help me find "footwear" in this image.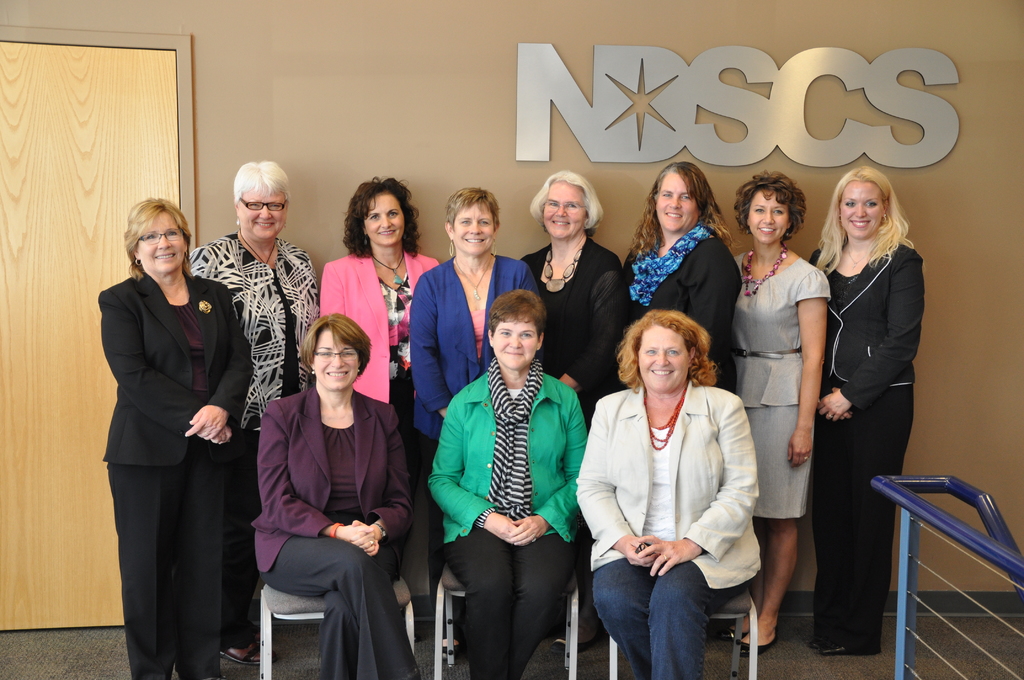
Found it: x1=826 y1=634 x2=861 y2=653.
